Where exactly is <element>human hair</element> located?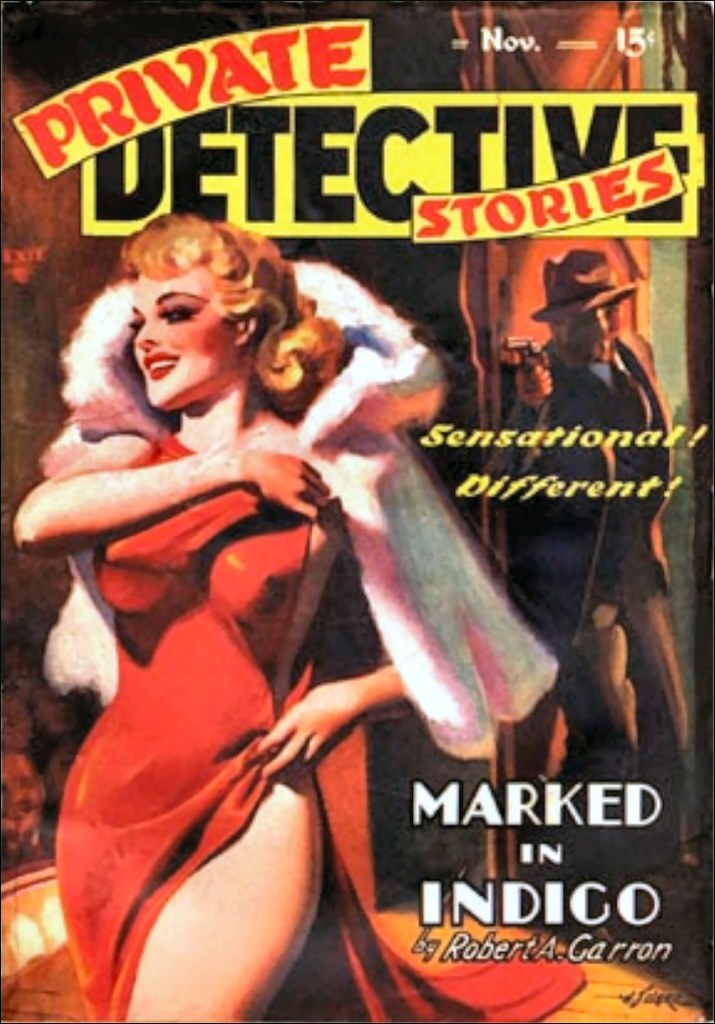
Its bounding box is l=106, t=209, r=324, b=406.
